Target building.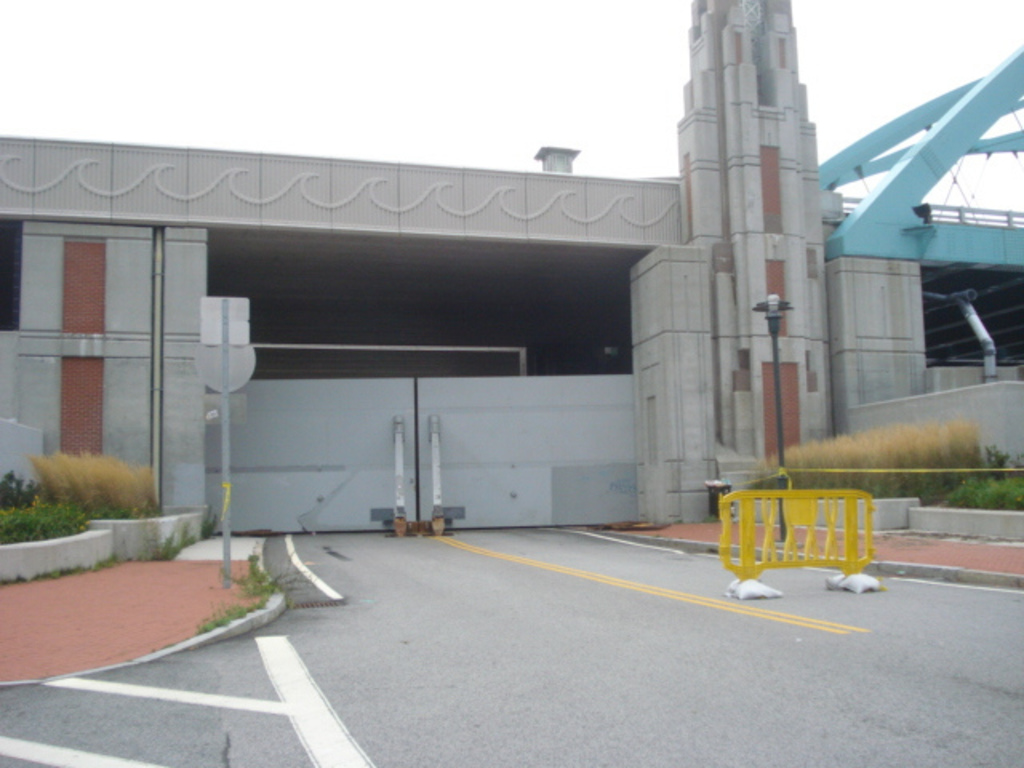
Target region: {"x1": 0, "y1": 0, "x2": 1022, "y2": 520}.
